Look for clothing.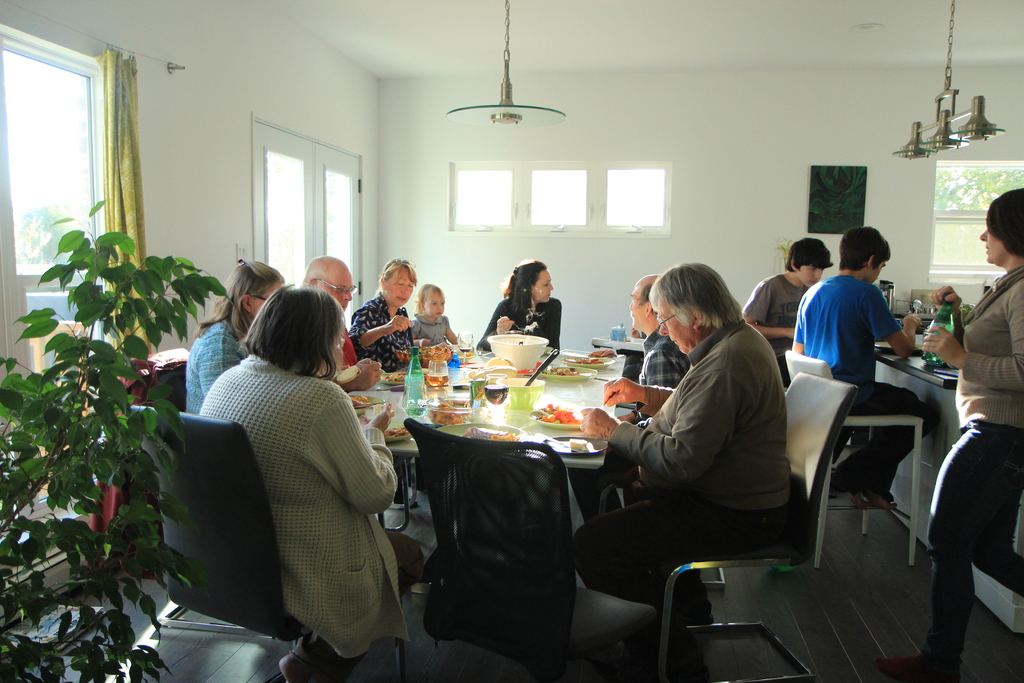
Found: {"x1": 412, "y1": 312, "x2": 449, "y2": 349}.
